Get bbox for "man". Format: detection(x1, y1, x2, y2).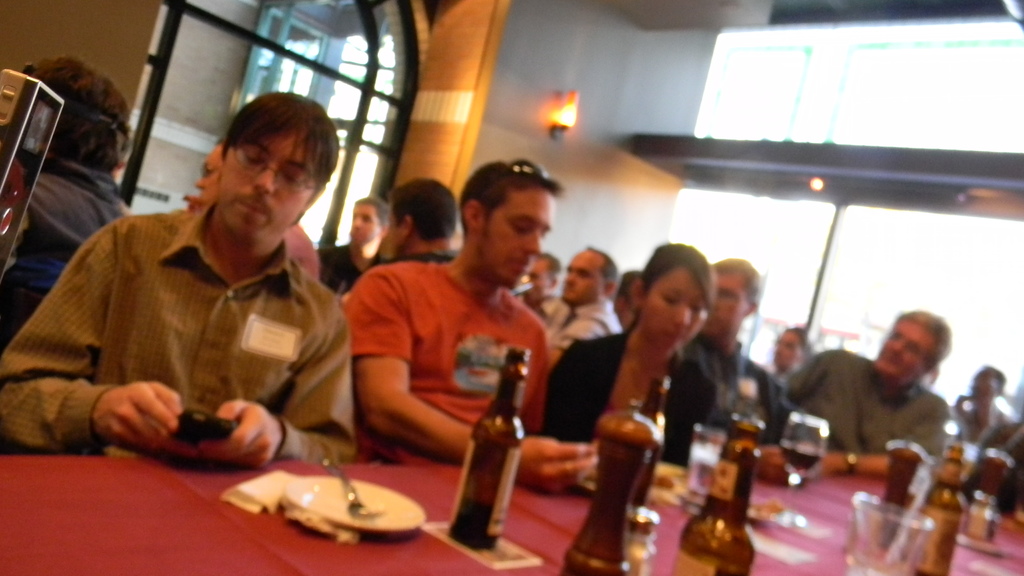
detection(651, 253, 800, 490).
